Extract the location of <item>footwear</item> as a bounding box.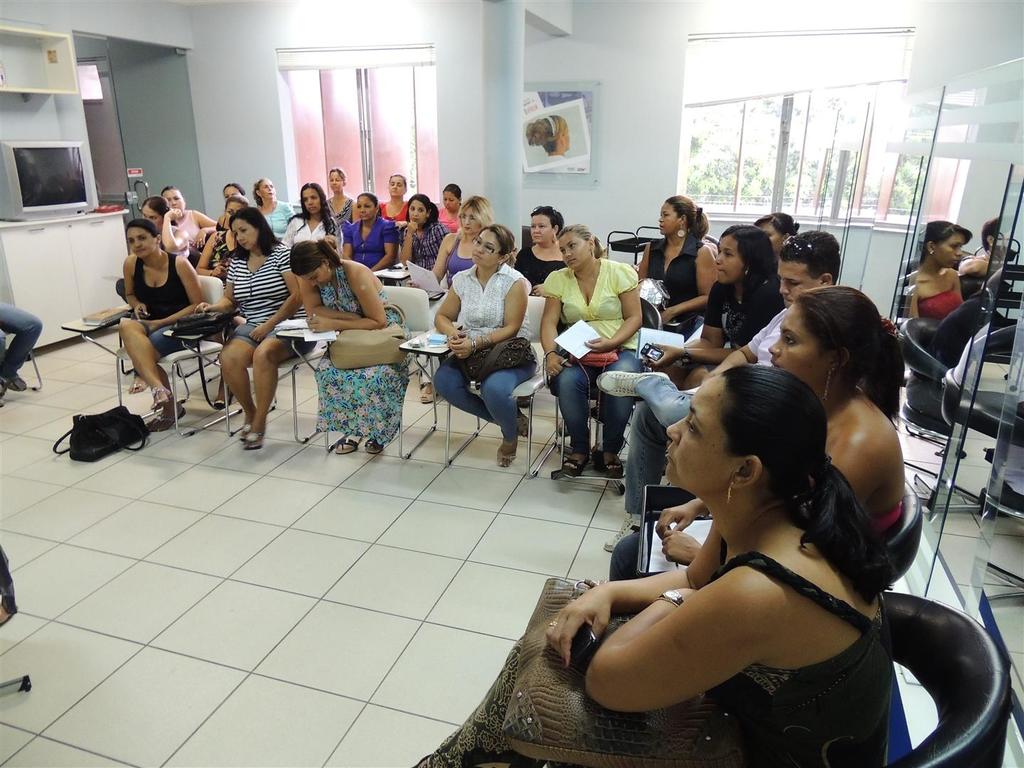
region(565, 443, 592, 472).
